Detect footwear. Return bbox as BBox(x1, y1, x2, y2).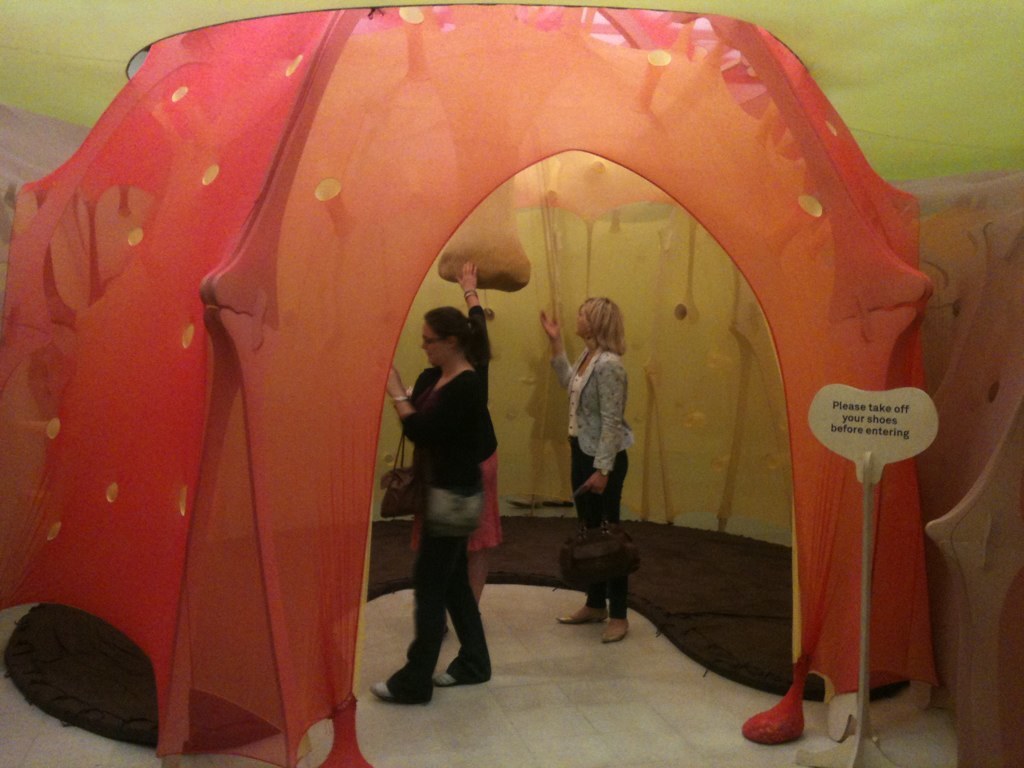
BBox(368, 679, 429, 705).
